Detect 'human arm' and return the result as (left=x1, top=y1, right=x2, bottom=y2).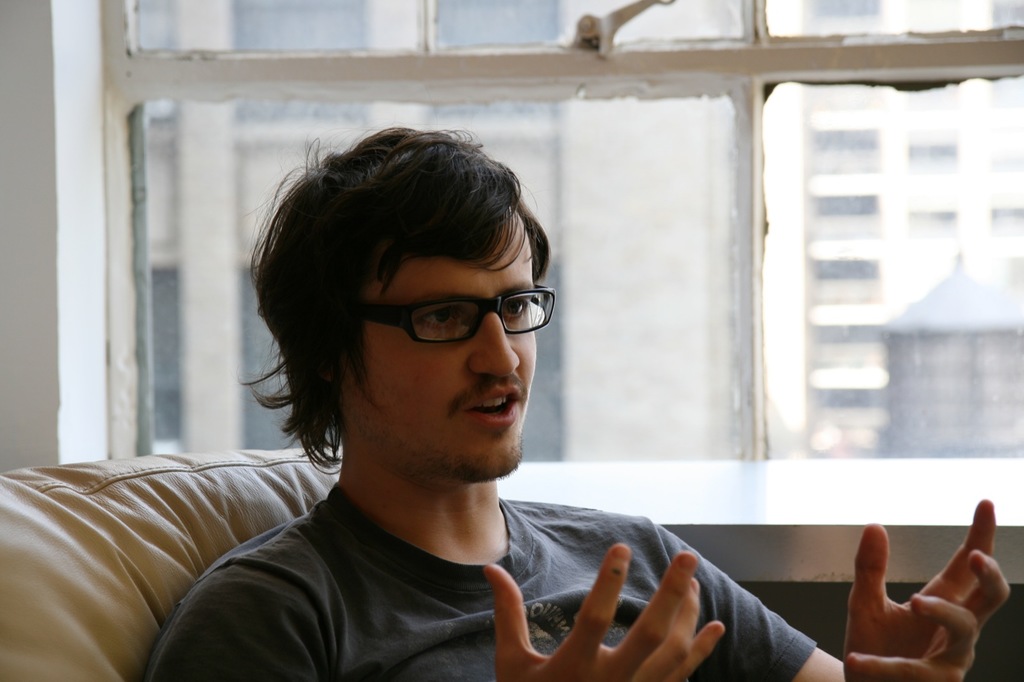
(left=662, top=526, right=1014, bottom=681).
